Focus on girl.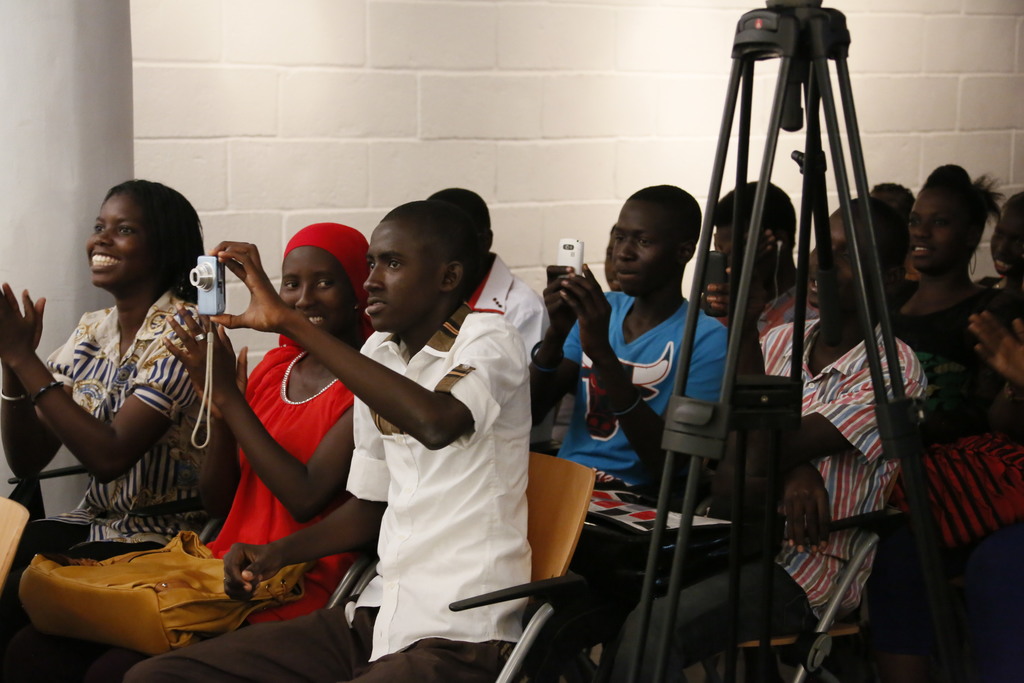
Focused at BBox(195, 226, 371, 618).
